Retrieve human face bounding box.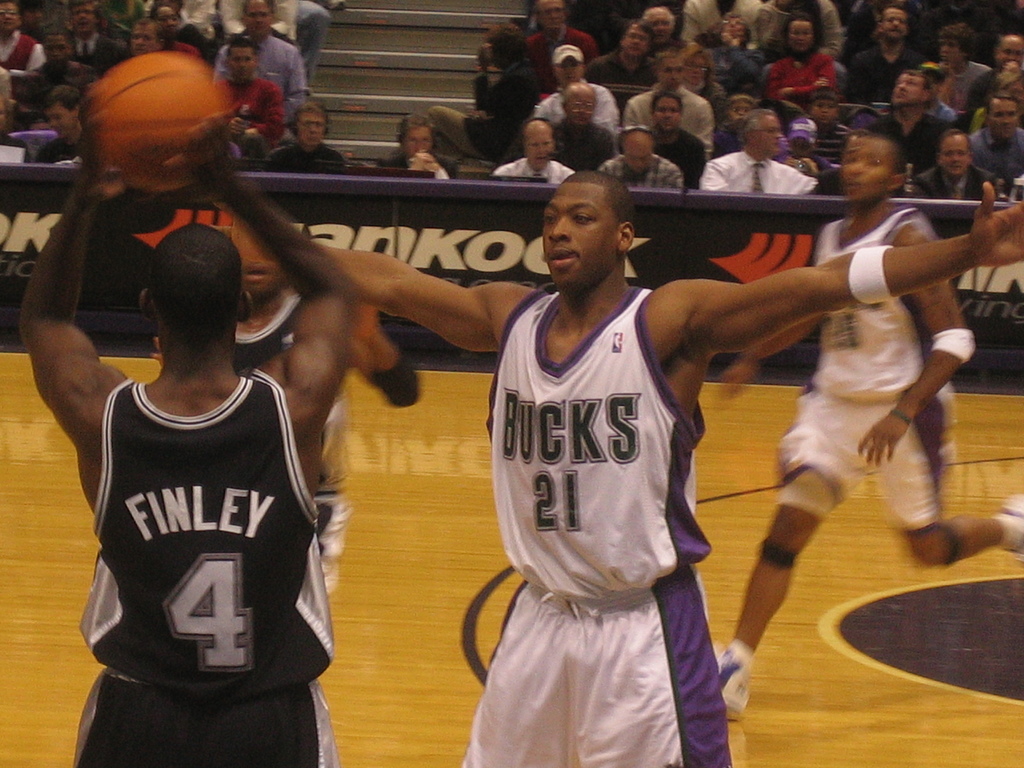
Bounding box: {"x1": 653, "y1": 10, "x2": 670, "y2": 44}.
